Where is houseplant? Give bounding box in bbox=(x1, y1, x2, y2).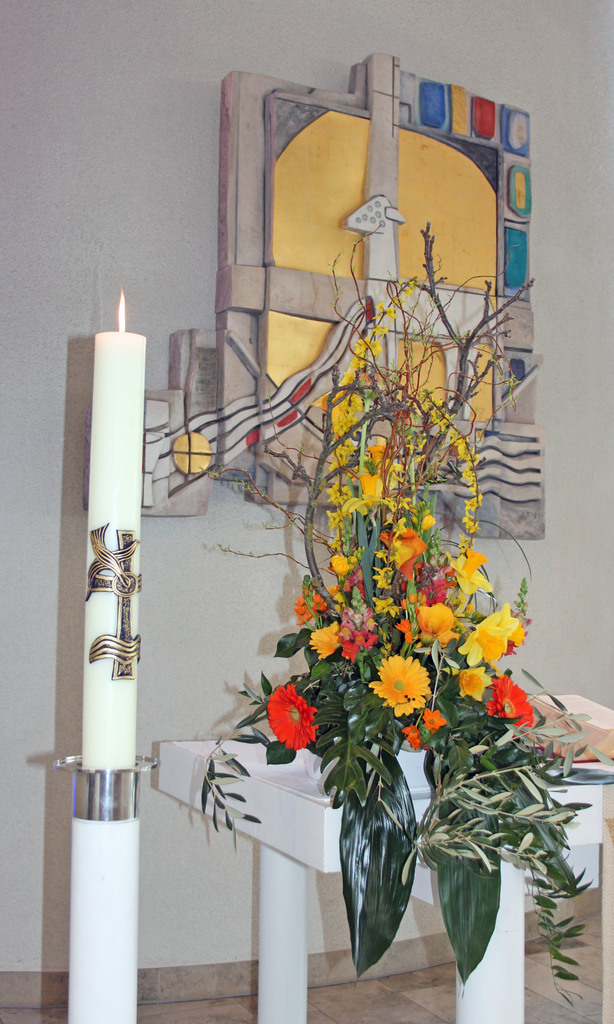
bbox=(192, 214, 613, 1009).
